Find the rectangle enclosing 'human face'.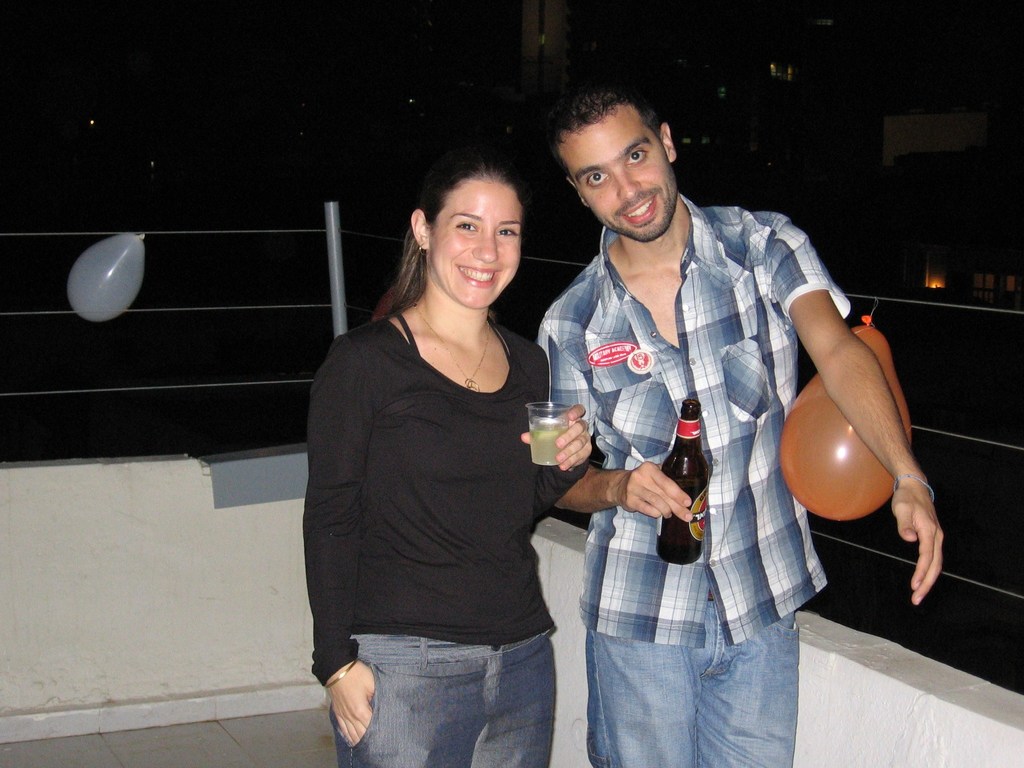
[left=589, top=114, right=657, bottom=242].
